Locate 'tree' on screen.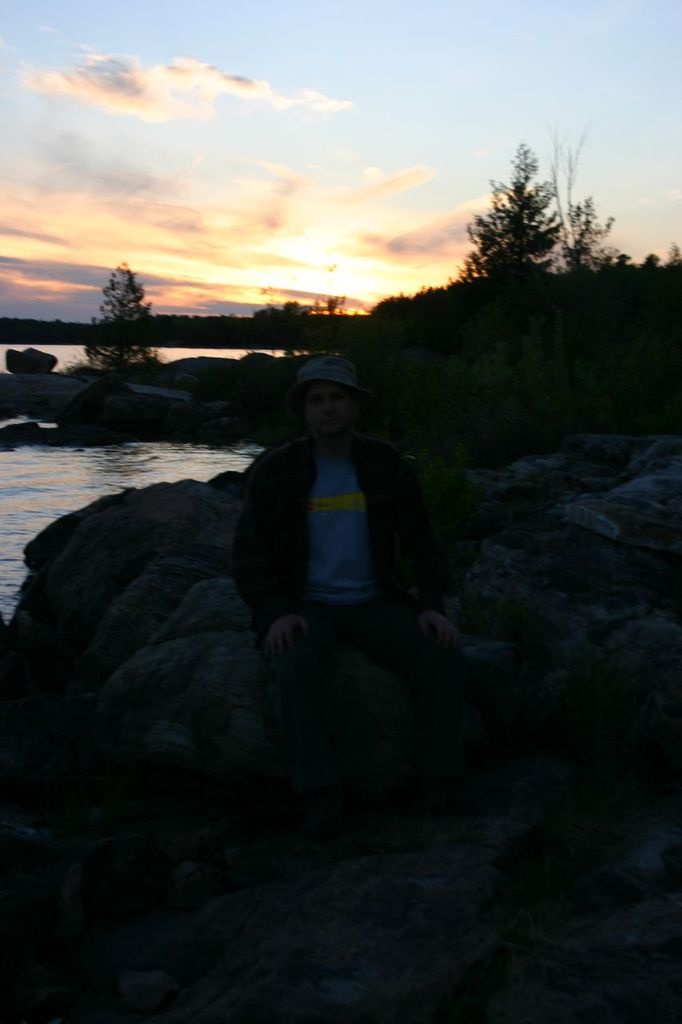
On screen at {"left": 558, "top": 202, "right": 620, "bottom": 265}.
